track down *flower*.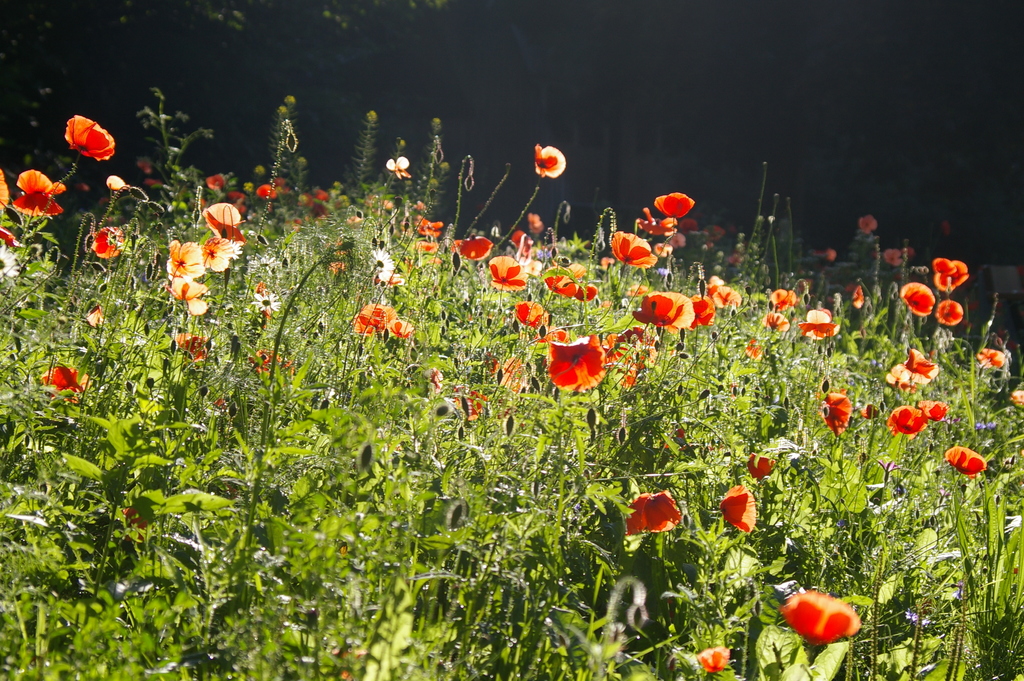
Tracked to (left=528, top=213, right=542, bottom=231).
